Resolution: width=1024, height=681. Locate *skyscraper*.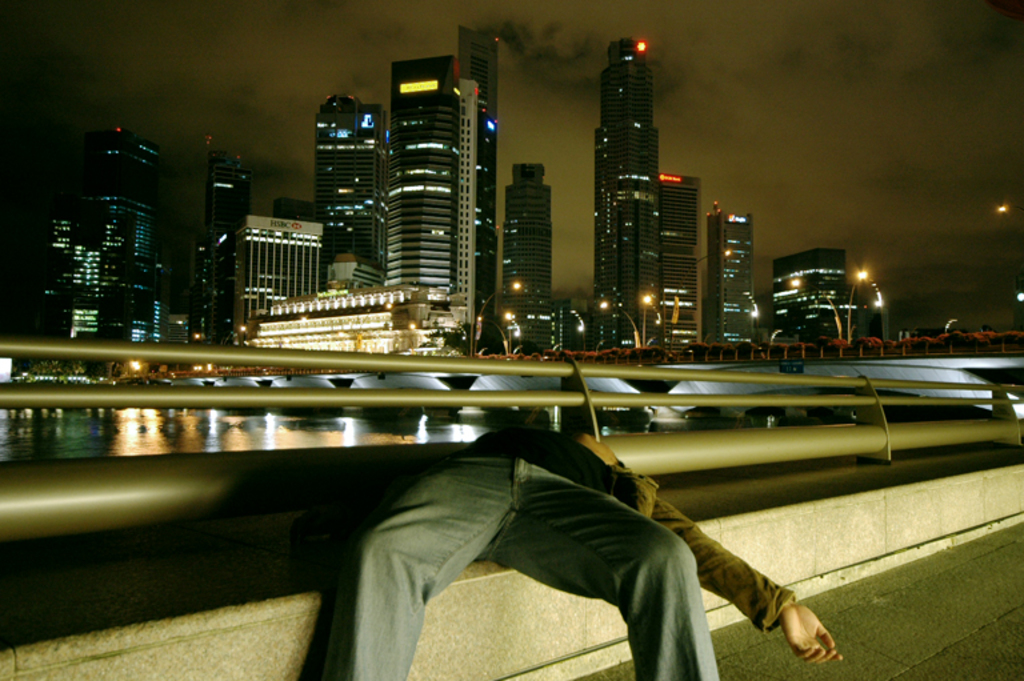
region(456, 24, 496, 335).
